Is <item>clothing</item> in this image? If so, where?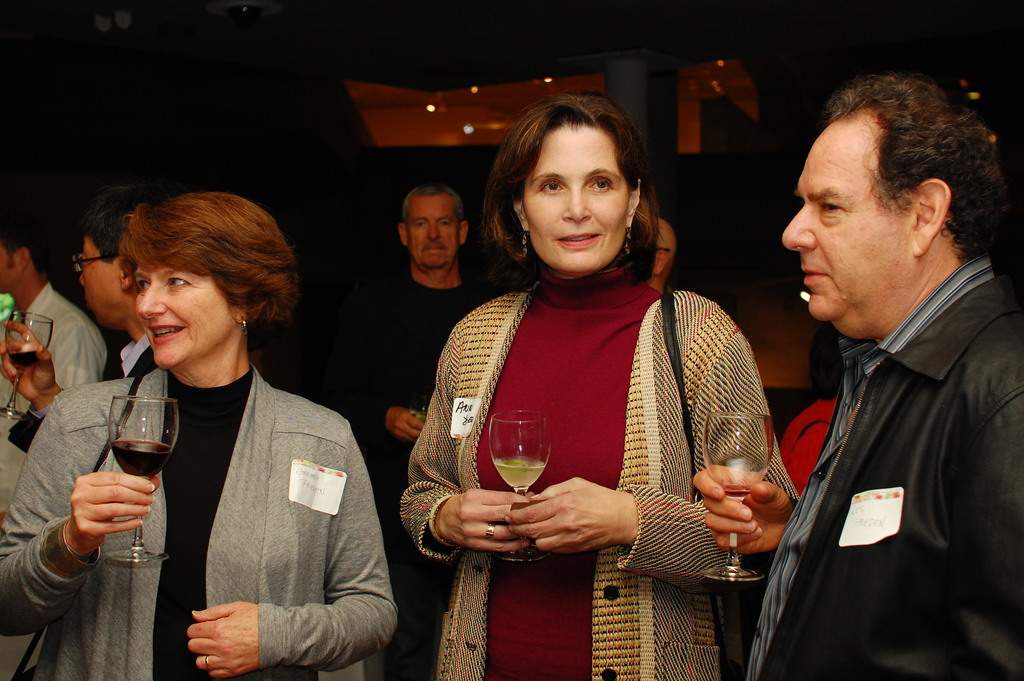
Yes, at {"left": 324, "top": 277, "right": 477, "bottom": 680}.
